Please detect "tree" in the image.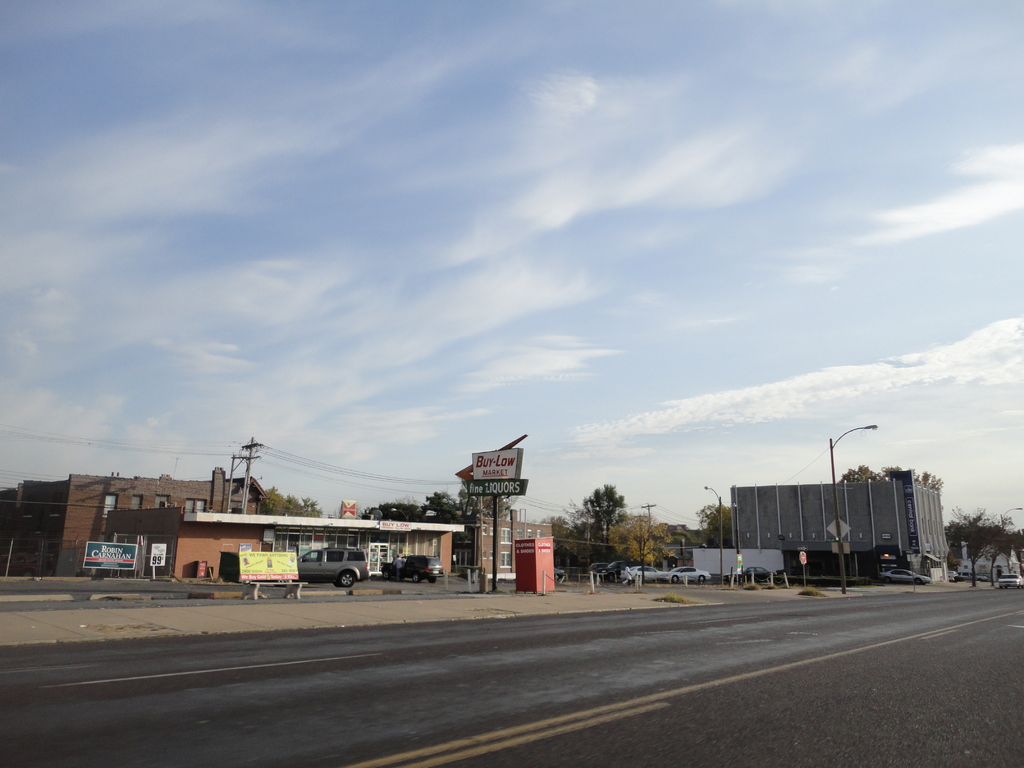
{"x1": 582, "y1": 483, "x2": 628, "y2": 547}.
